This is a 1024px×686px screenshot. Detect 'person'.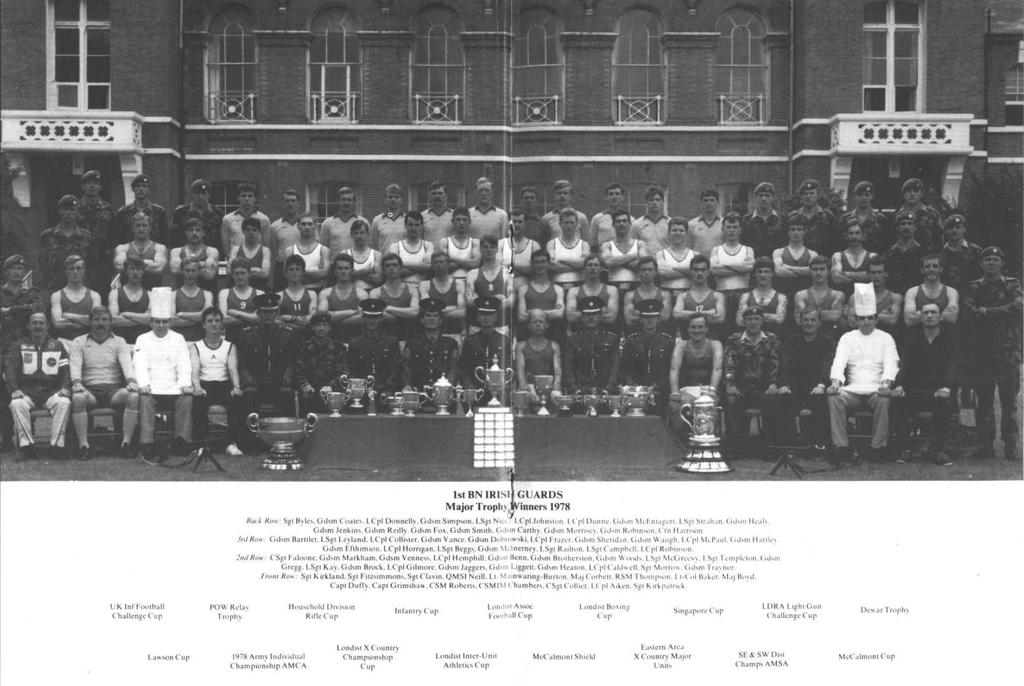
rect(621, 252, 682, 333).
